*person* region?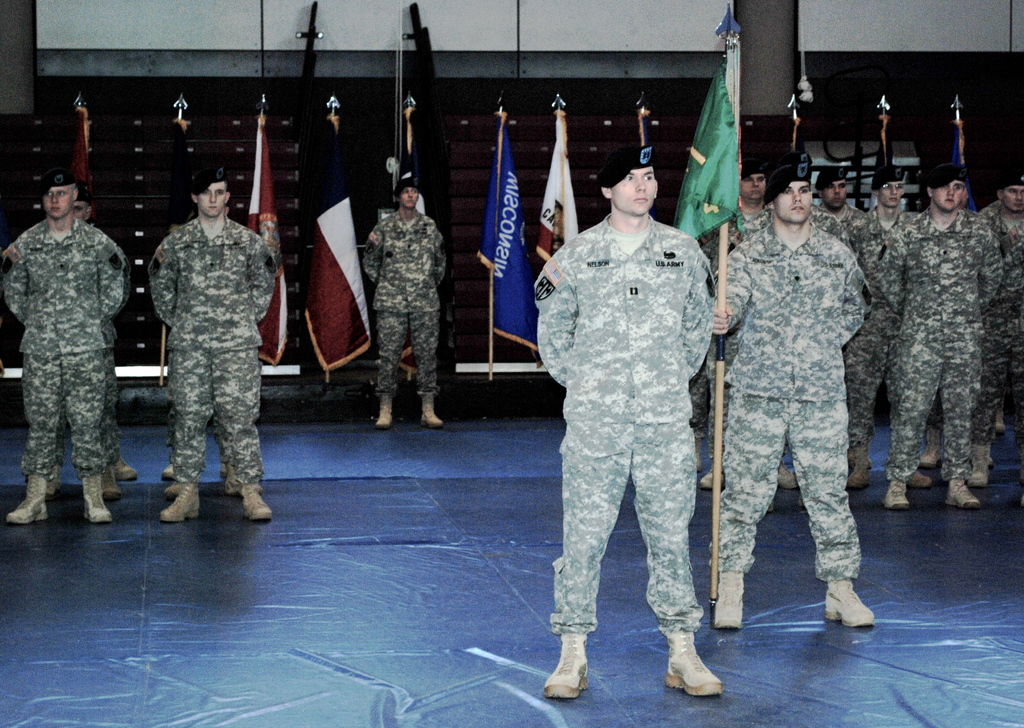
locate(720, 151, 850, 509)
